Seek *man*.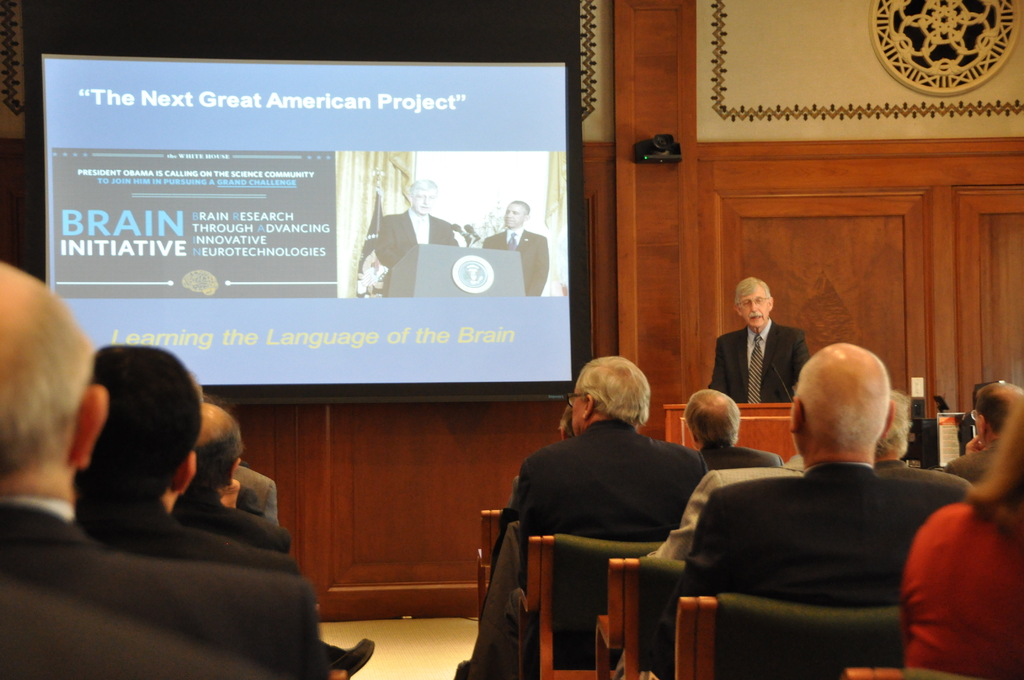
[x1=360, y1=178, x2=461, y2=300].
